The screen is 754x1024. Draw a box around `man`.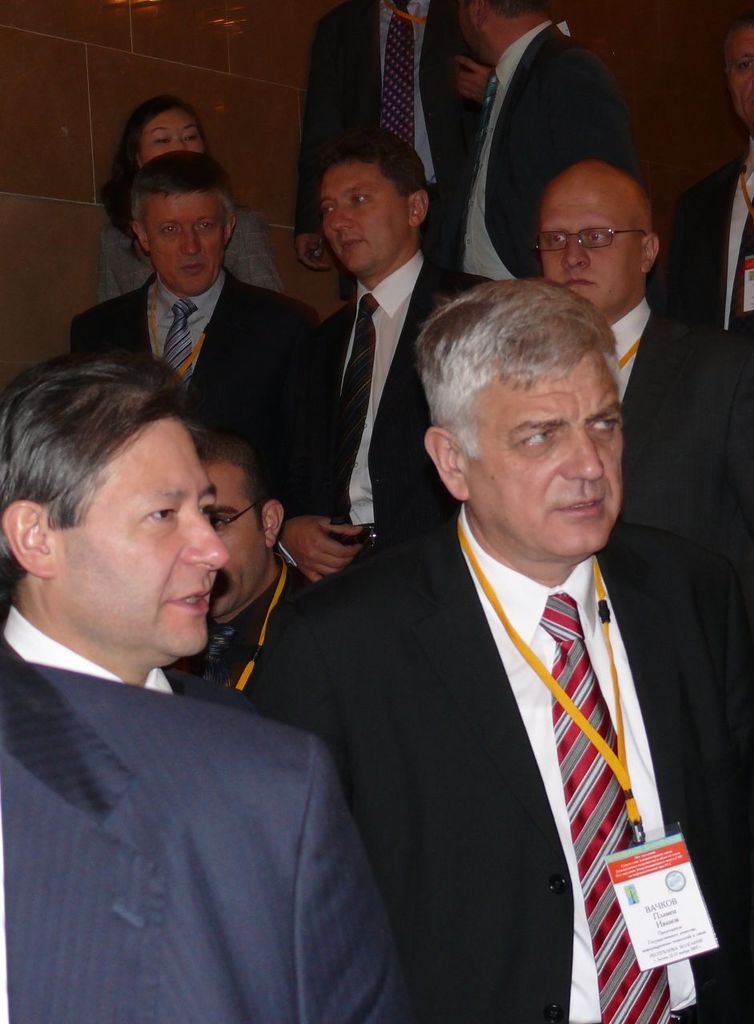
[x1=0, y1=654, x2=412, y2=1023].
